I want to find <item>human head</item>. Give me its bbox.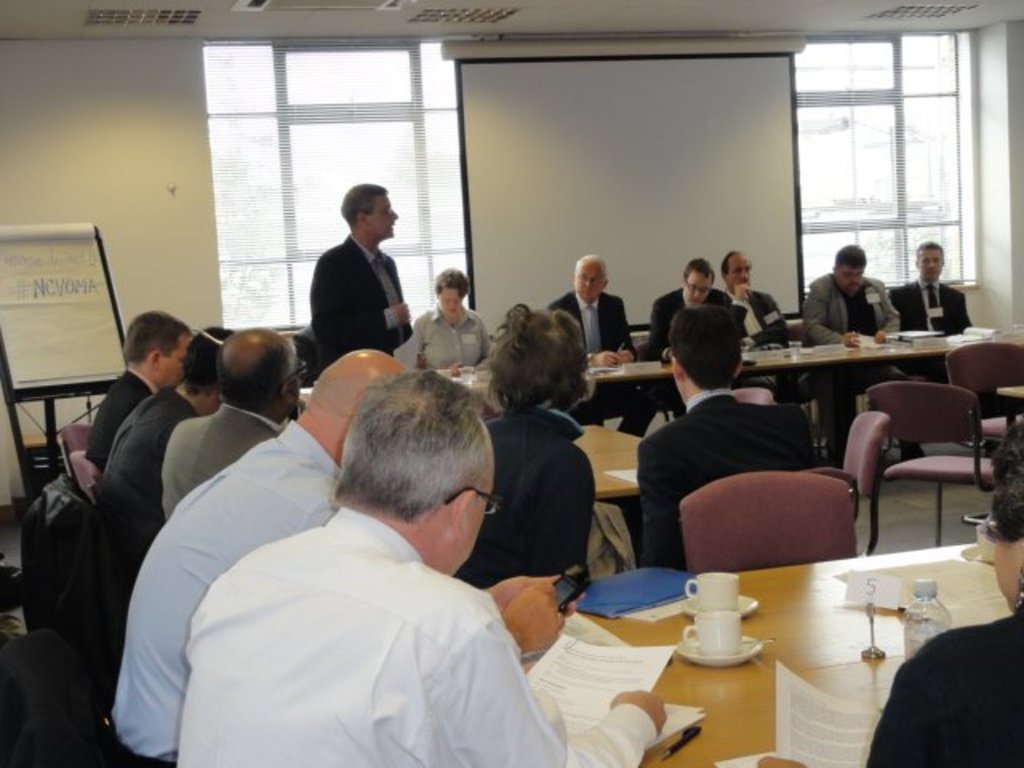
118 312 192 382.
